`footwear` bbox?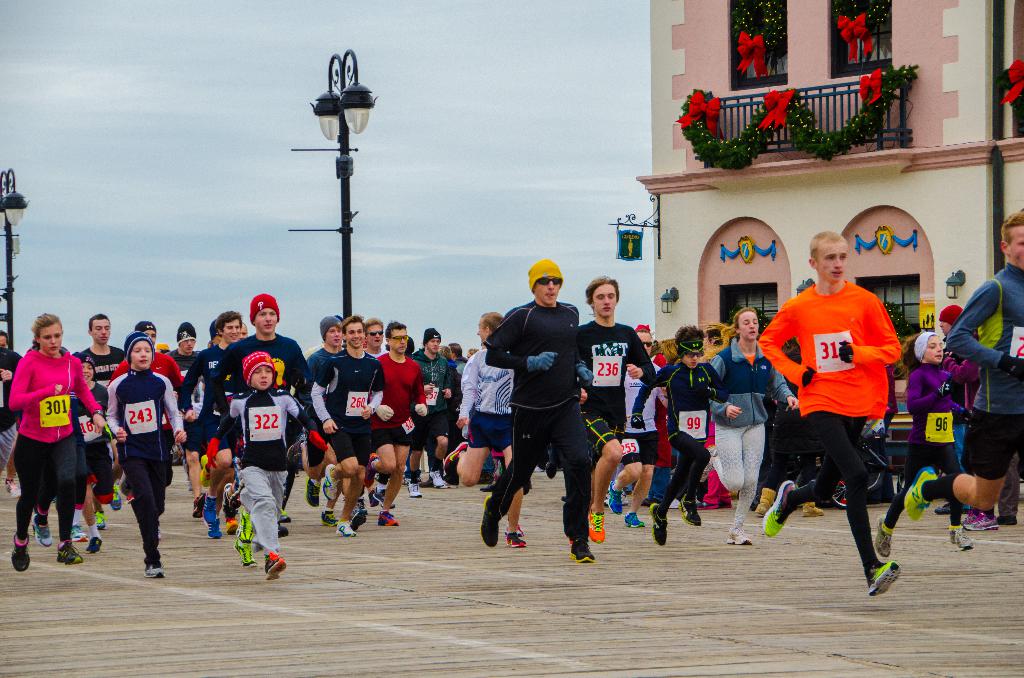
BBox(571, 538, 595, 566)
